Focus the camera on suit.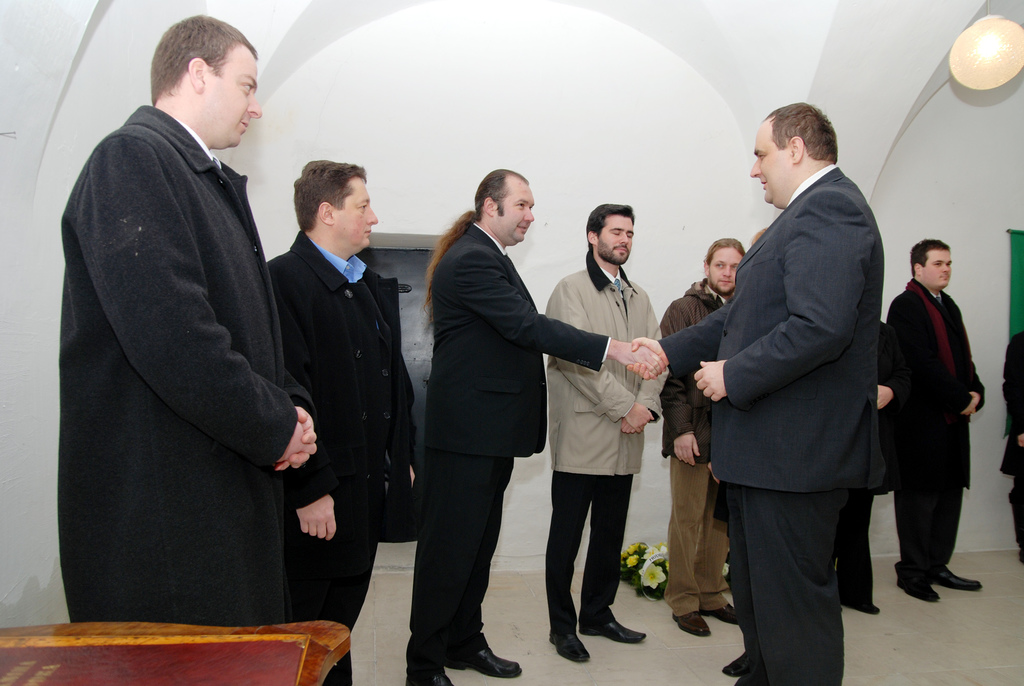
Focus region: 52,10,323,674.
